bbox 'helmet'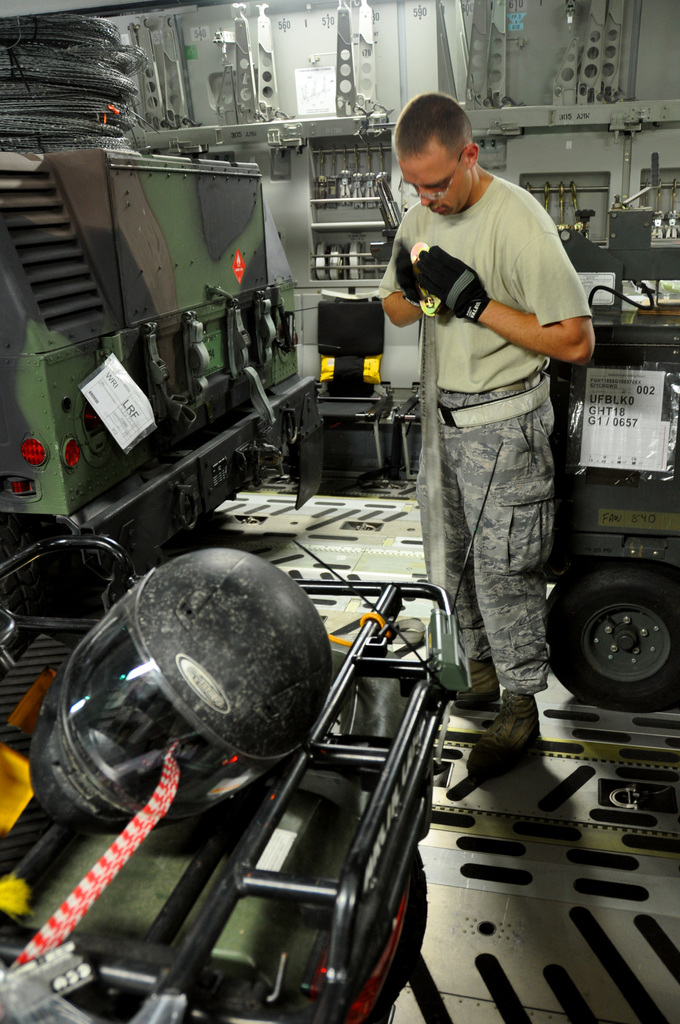
58,546,339,870
